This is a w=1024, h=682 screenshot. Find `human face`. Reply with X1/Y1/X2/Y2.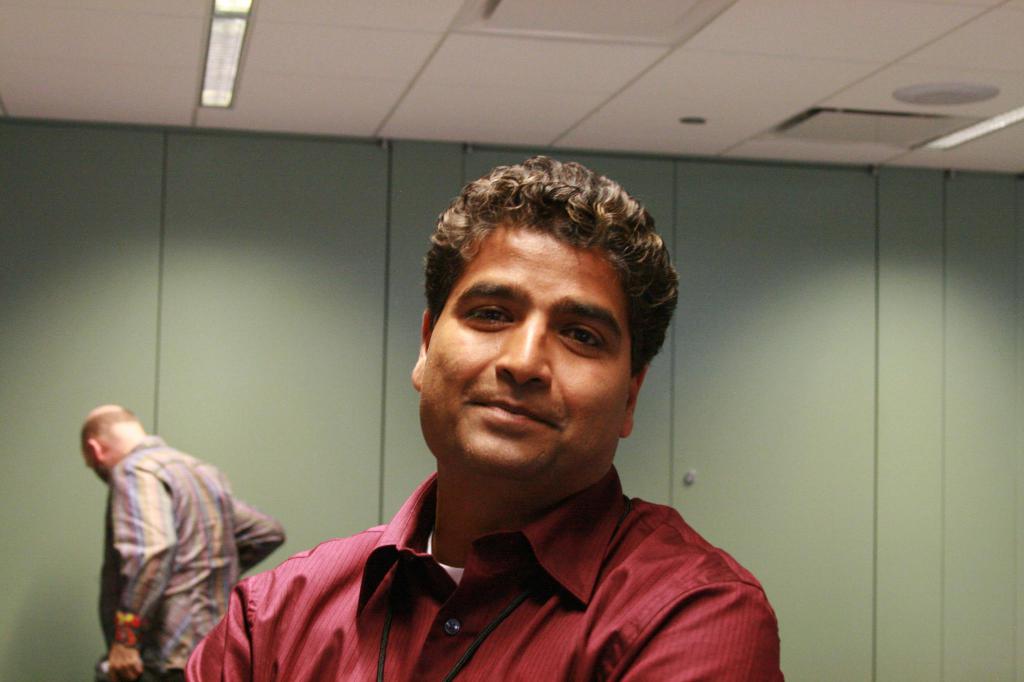
419/225/634/489.
